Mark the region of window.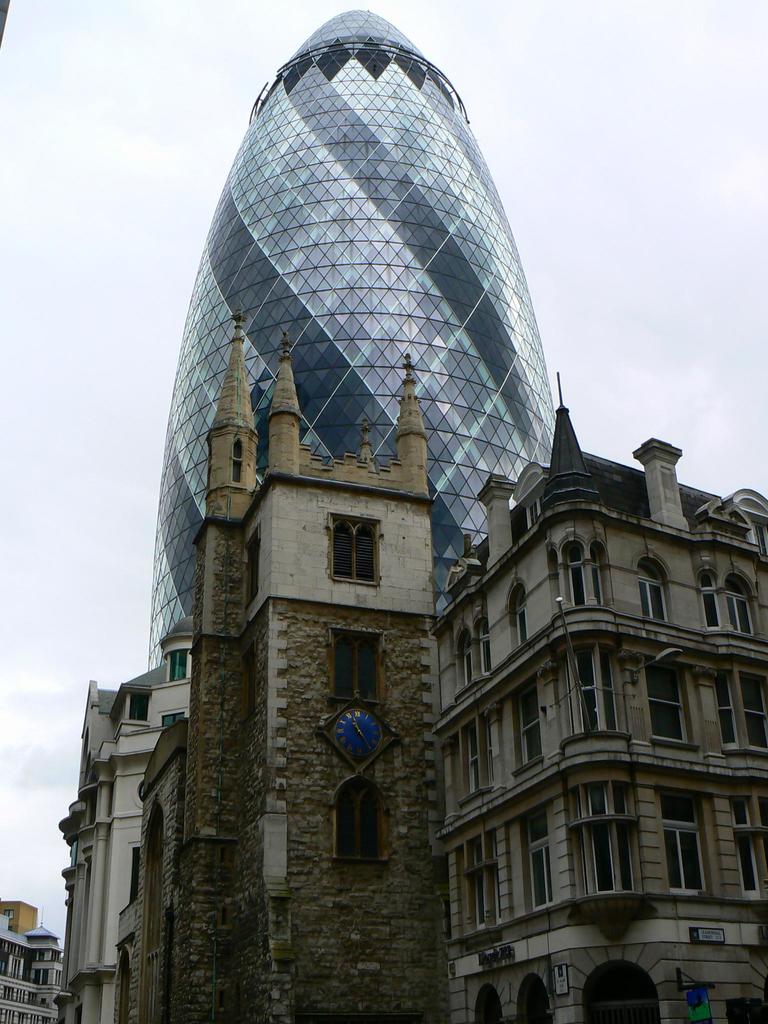
Region: (x1=509, y1=678, x2=543, y2=772).
